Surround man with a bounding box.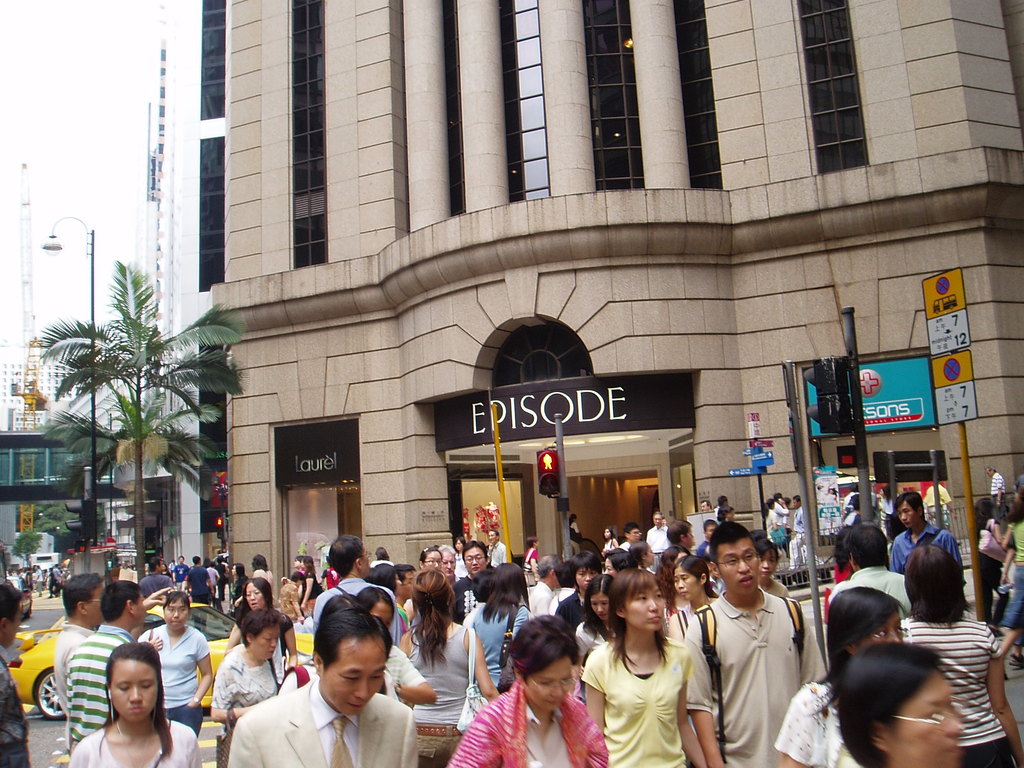
Rect(438, 544, 469, 592).
